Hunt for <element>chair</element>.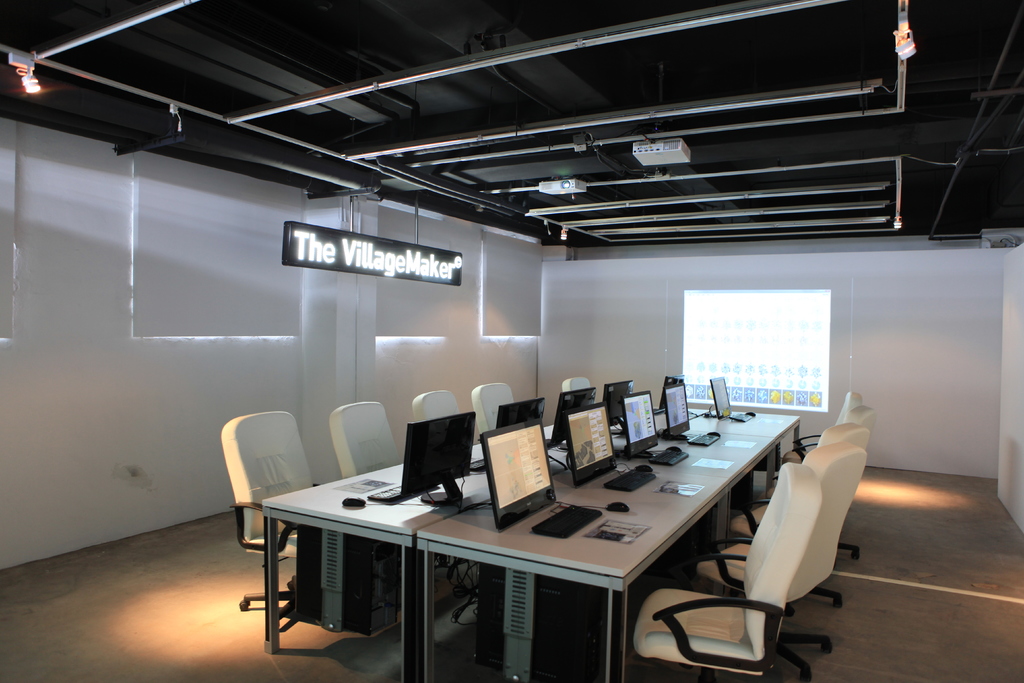
Hunted down at [left=789, top=389, right=867, bottom=456].
